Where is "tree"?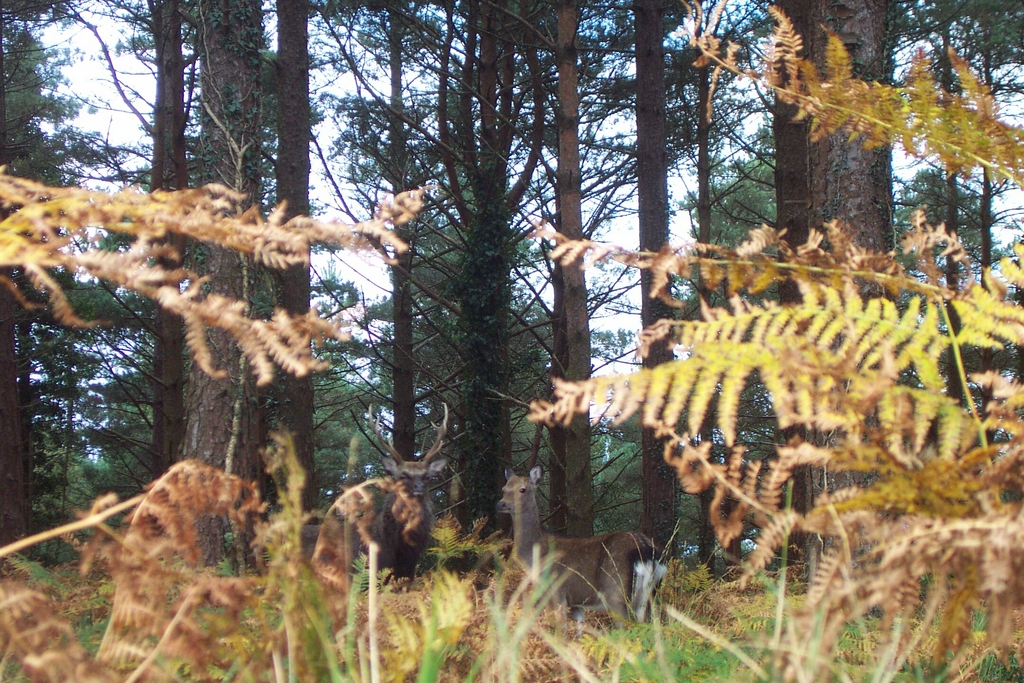
[x1=580, y1=0, x2=780, y2=577].
